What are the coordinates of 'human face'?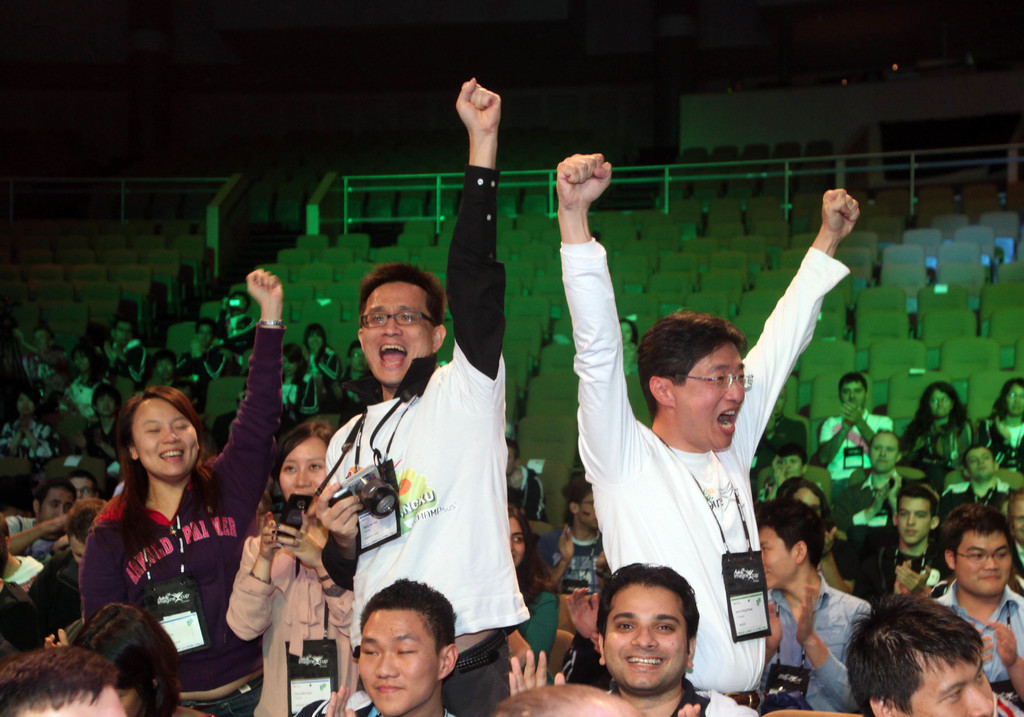
959:534:1007:590.
